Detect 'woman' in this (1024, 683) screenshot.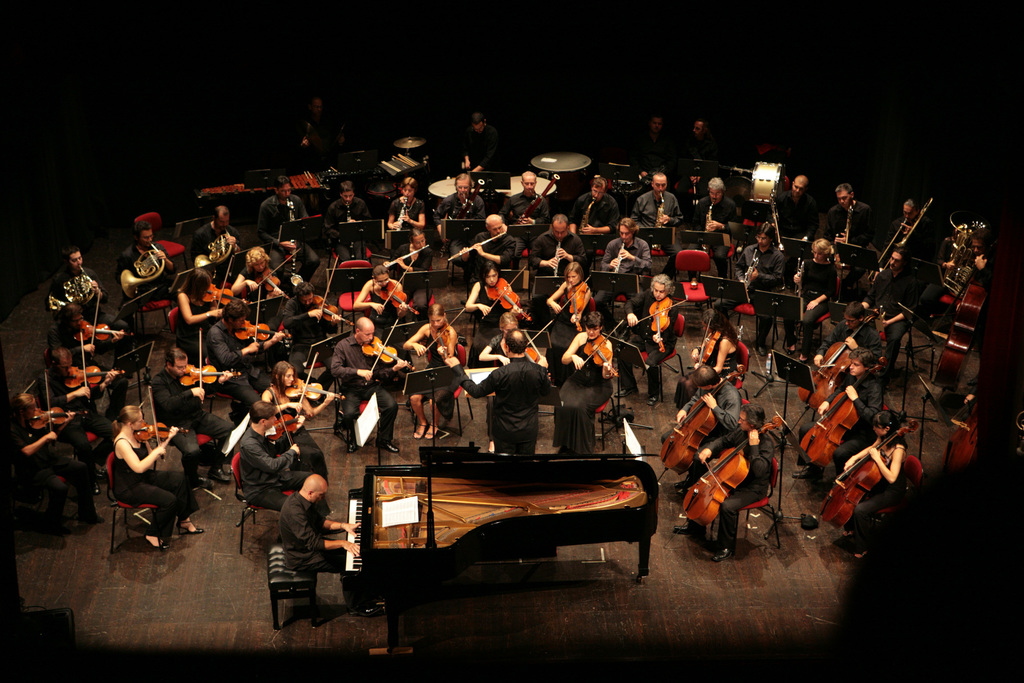
Detection: 111,402,206,553.
